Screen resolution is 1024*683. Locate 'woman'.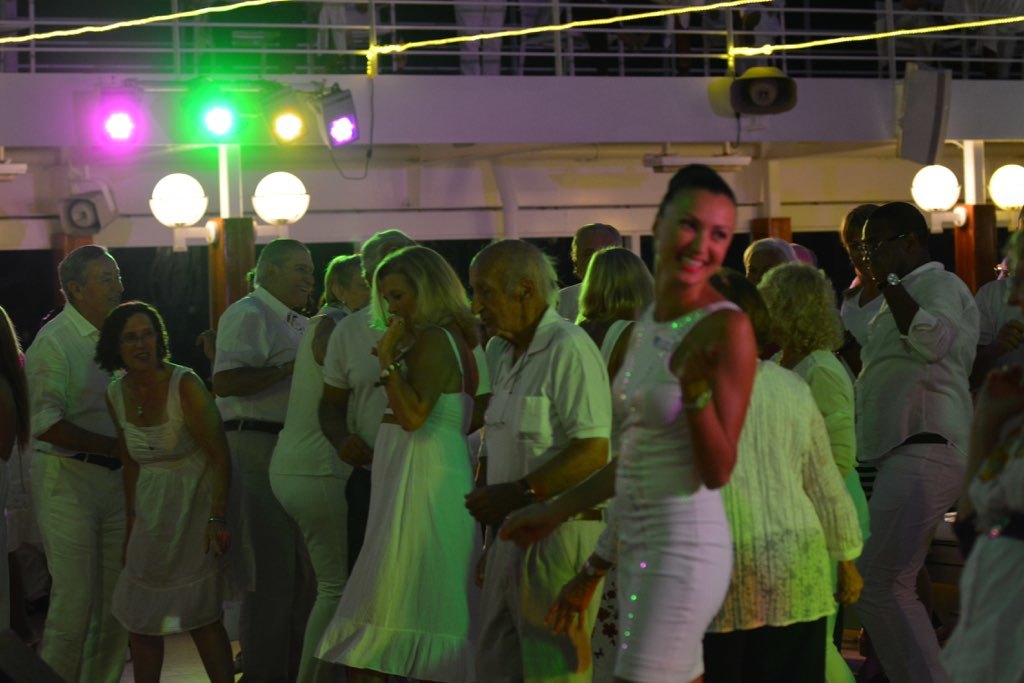
BBox(0, 309, 26, 631).
